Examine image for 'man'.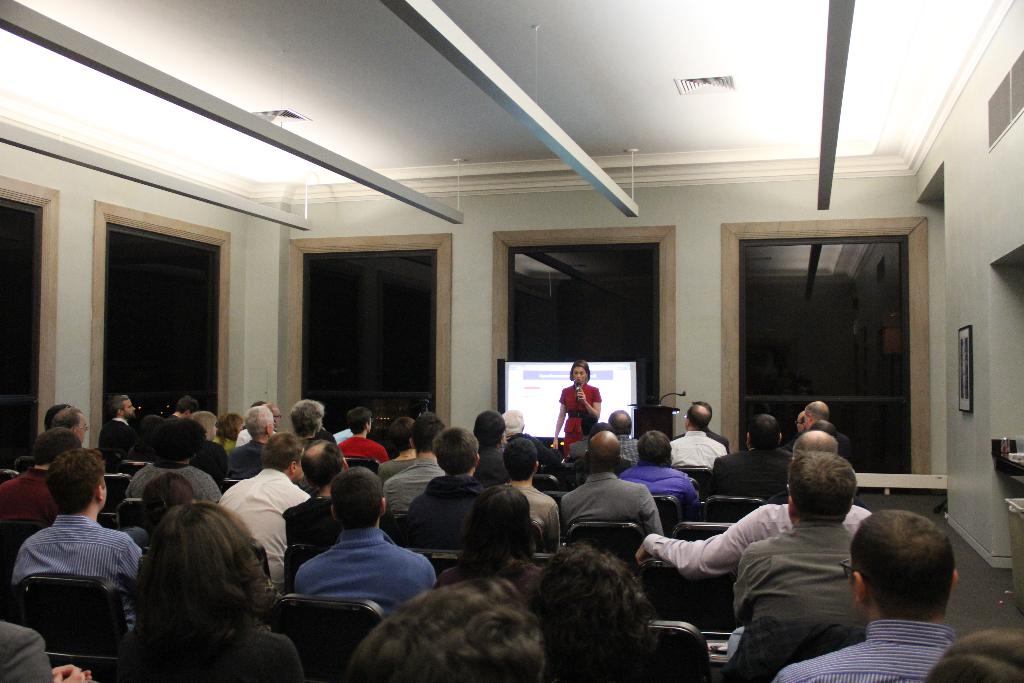
Examination result: box(806, 399, 833, 436).
